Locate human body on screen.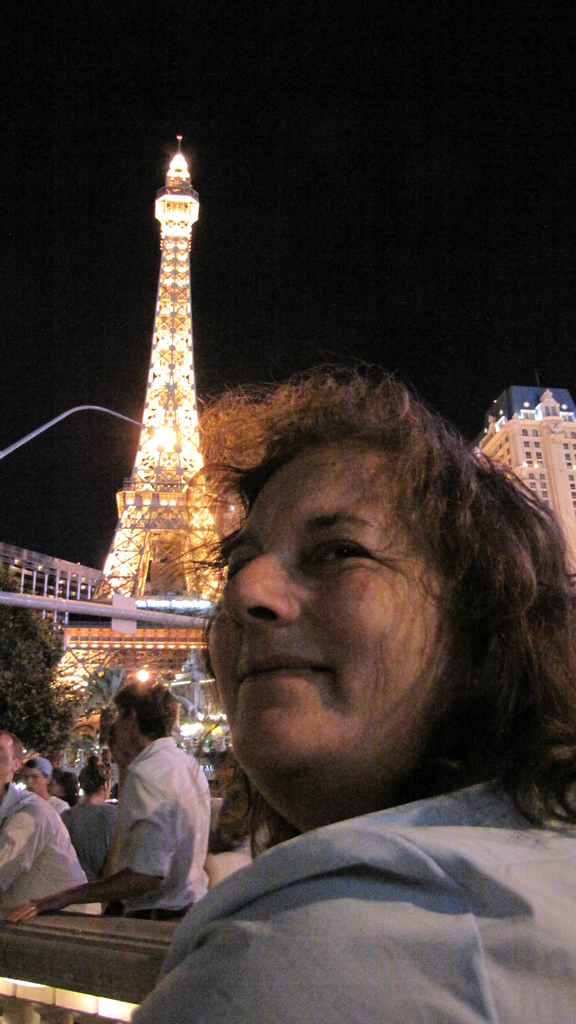
On screen at rect(28, 746, 61, 802).
